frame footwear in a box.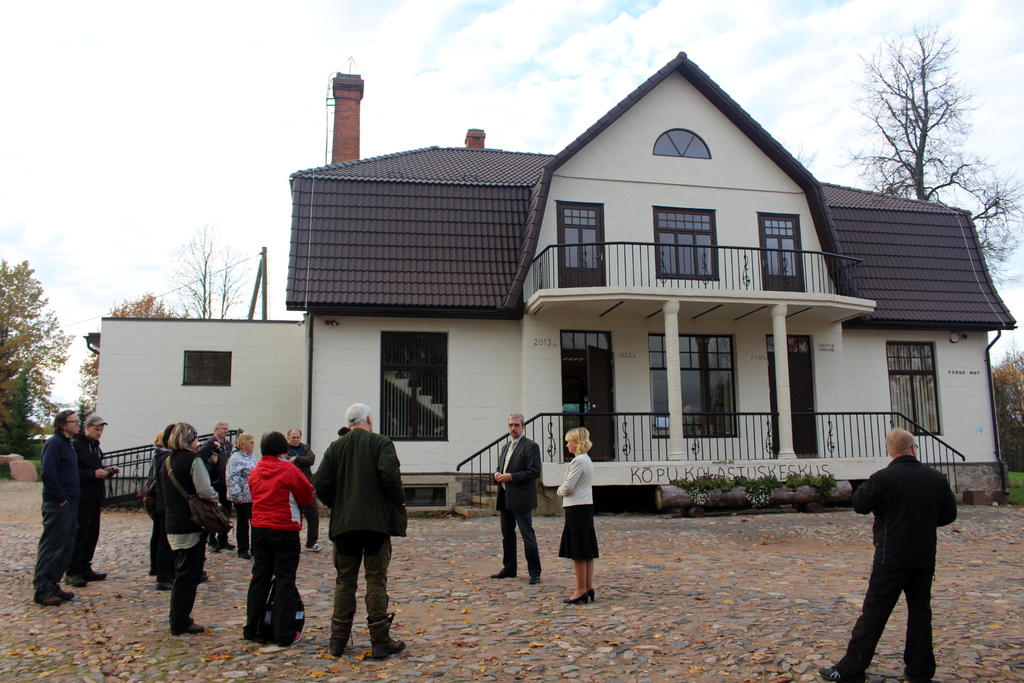
x1=197, y1=568, x2=207, y2=583.
